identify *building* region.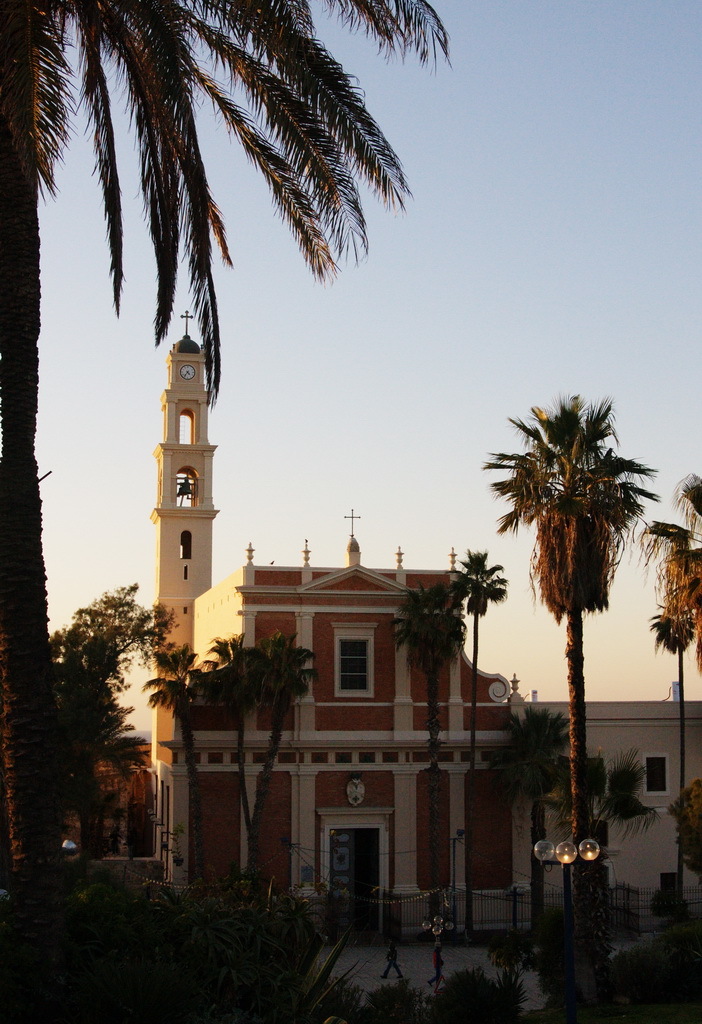
Region: detection(144, 310, 516, 946).
